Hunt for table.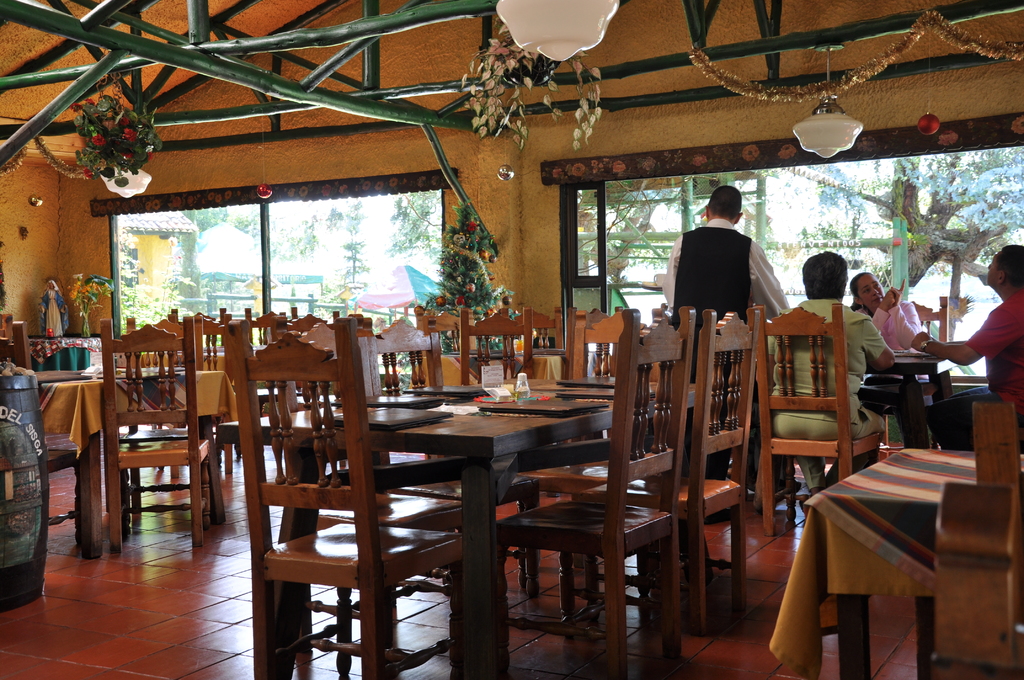
Hunted down at <box>765,444,1023,679</box>.
